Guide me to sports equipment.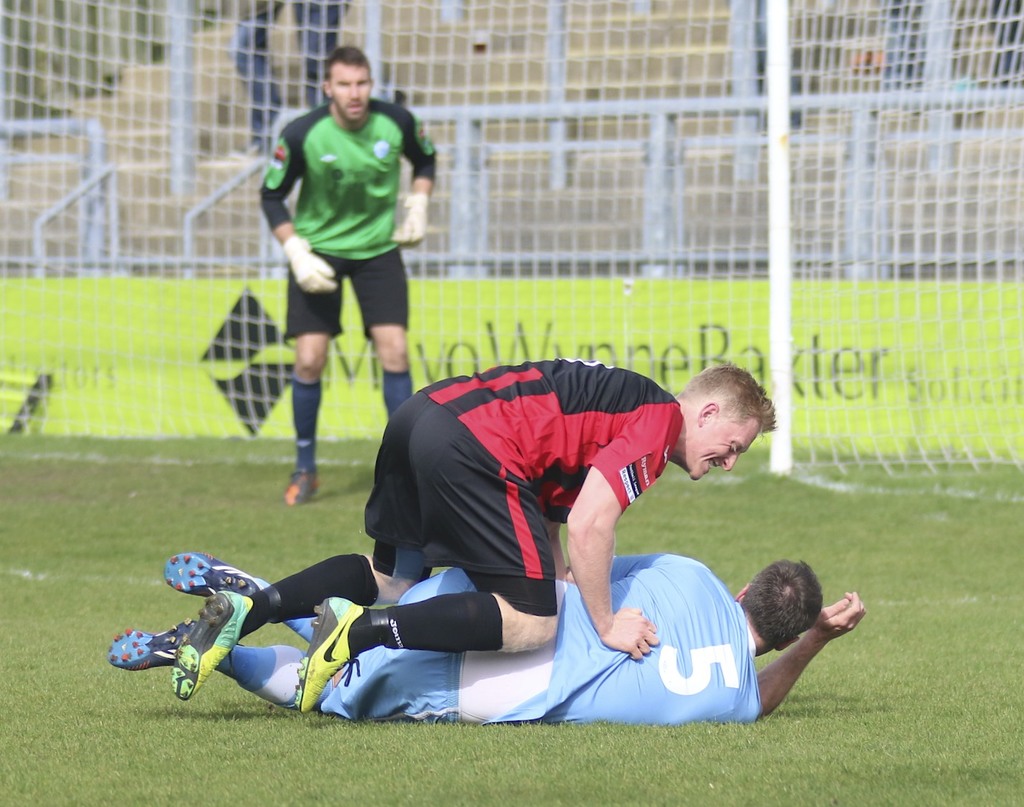
Guidance: left=283, top=465, right=317, bottom=511.
